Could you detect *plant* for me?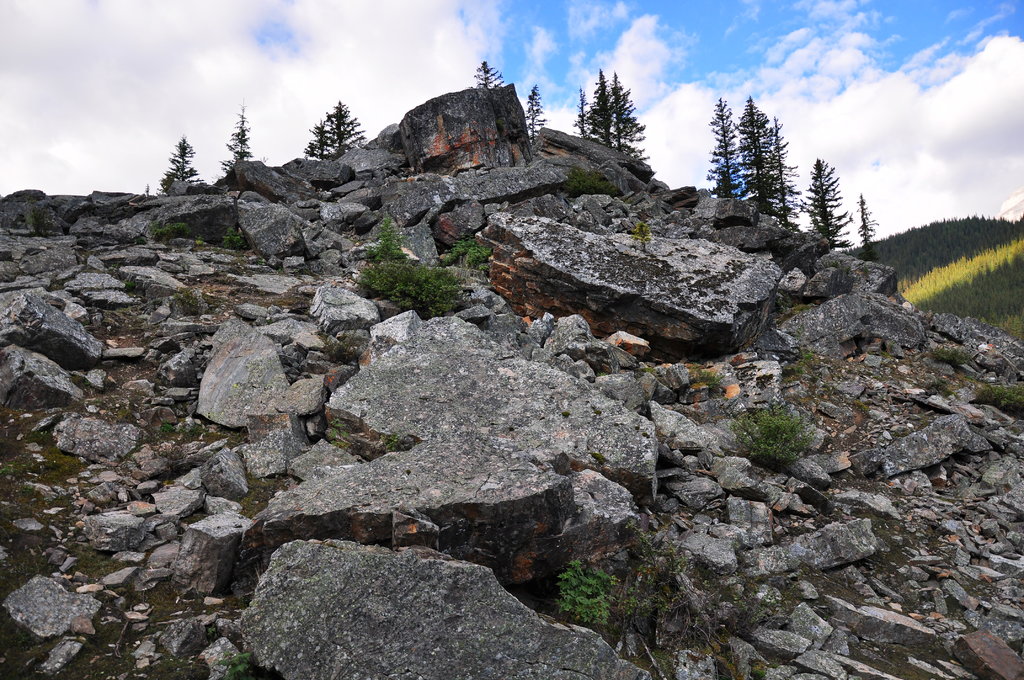
Detection result: x1=545 y1=555 x2=628 y2=633.
